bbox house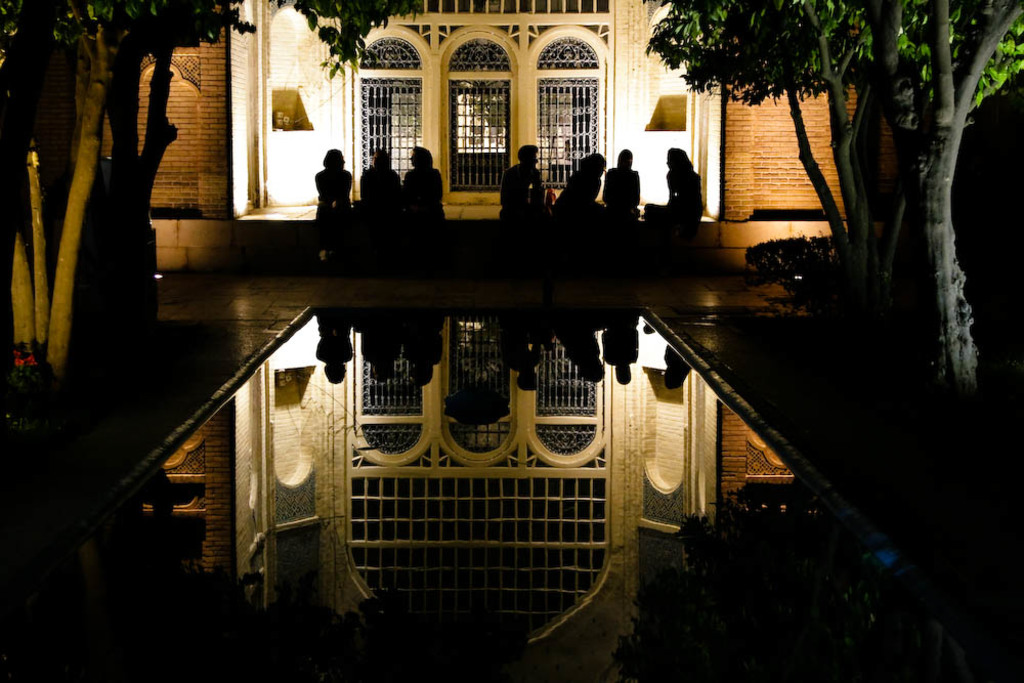
129:0:879:268
